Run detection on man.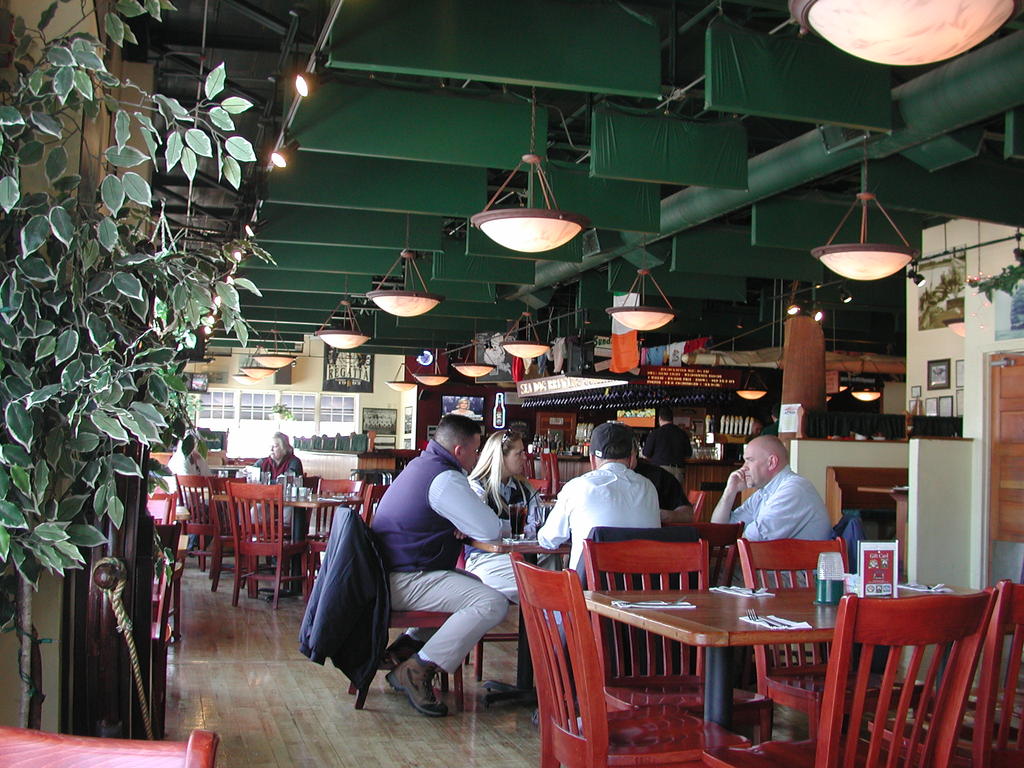
Result: box(360, 415, 515, 715).
